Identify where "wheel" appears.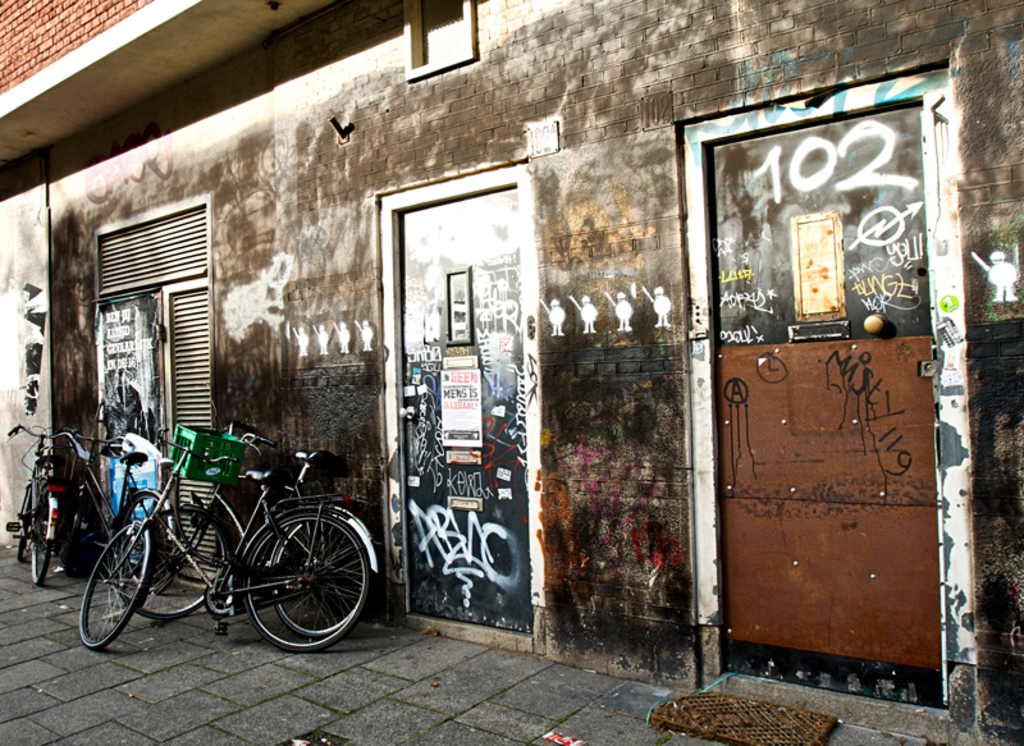
Appears at <bbox>113, 484, 178, 589</bbox>.
